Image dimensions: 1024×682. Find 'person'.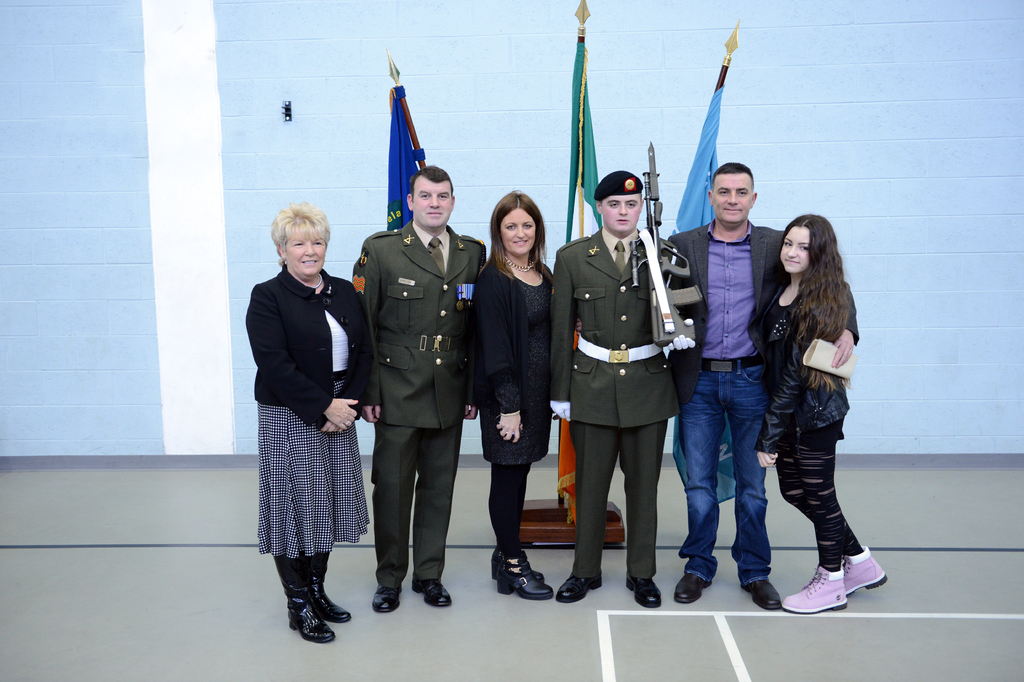
[x1=552, y1=170, x2=696, y2=611].
